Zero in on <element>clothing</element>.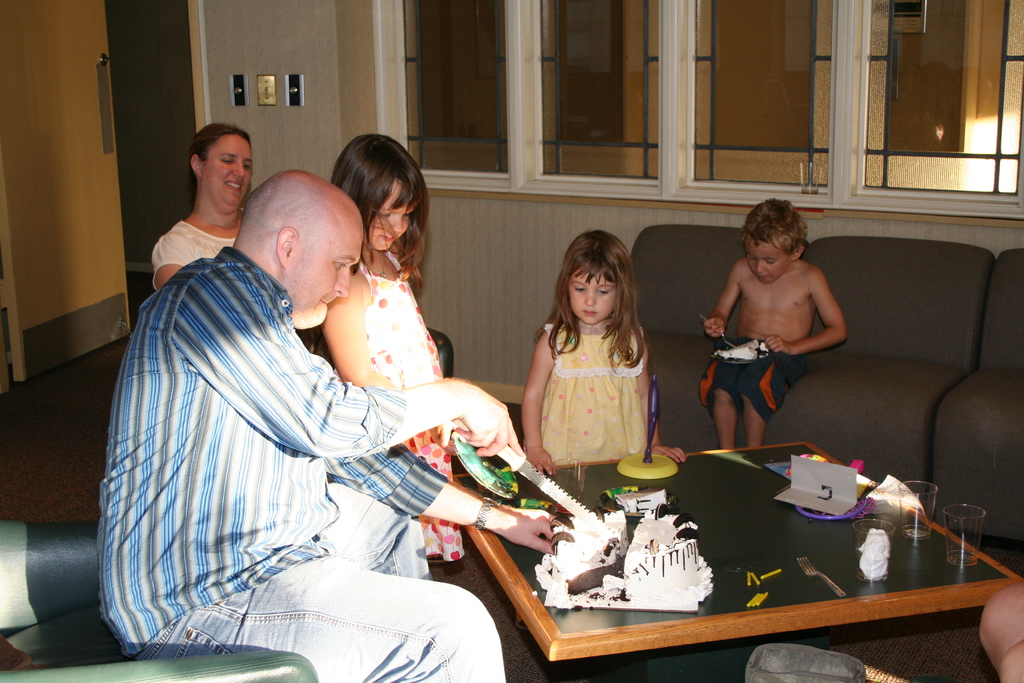
Zeroed in: bbox=[542, 322, 651, 468].
